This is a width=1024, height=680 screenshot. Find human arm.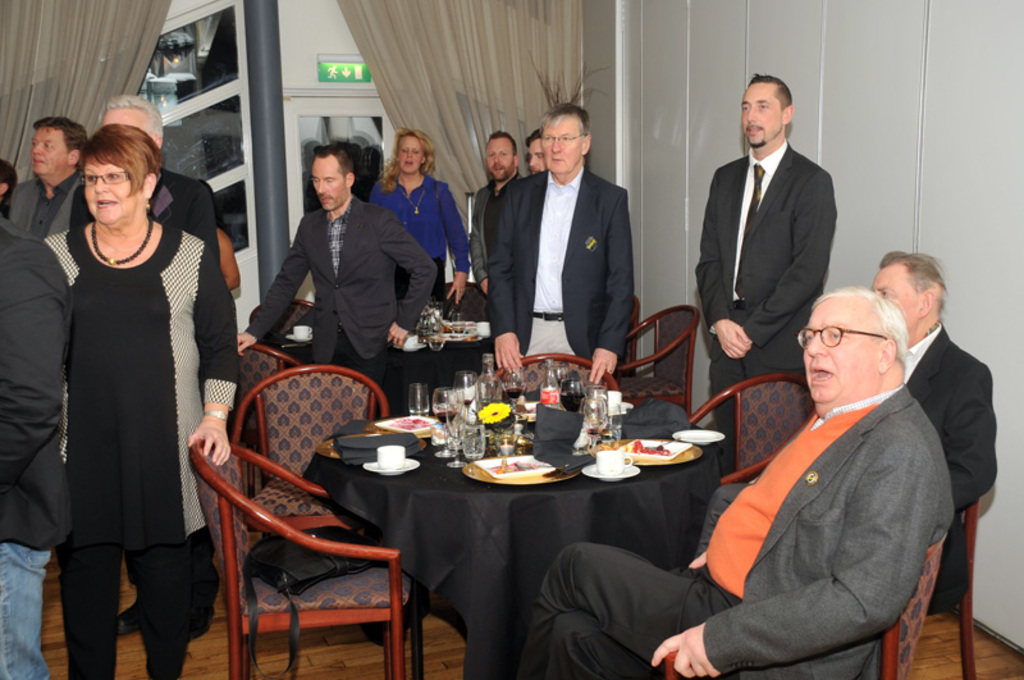
Bounding box: 700:165:755:365.
